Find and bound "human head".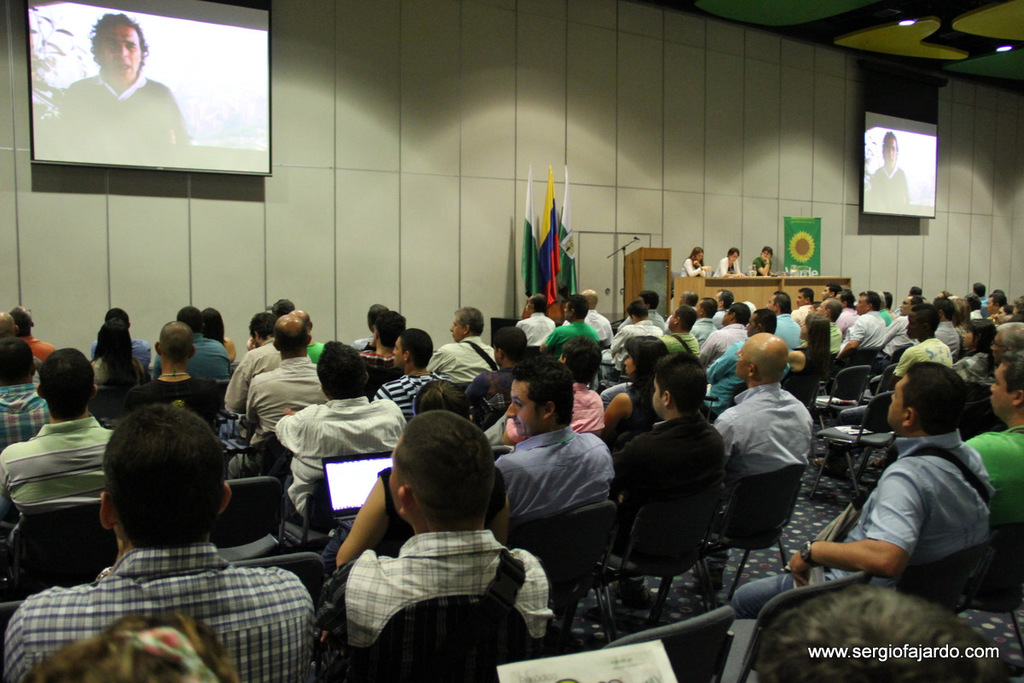
Bound: pyautogui.locateOnScreen(13, 301, 34, 337).
